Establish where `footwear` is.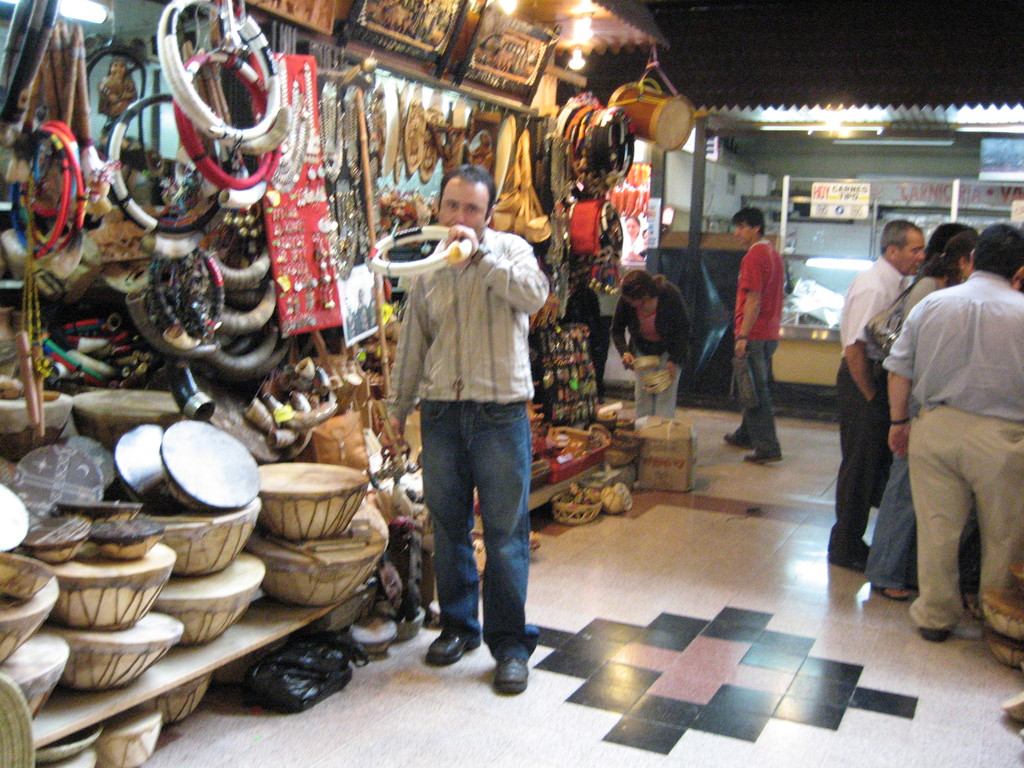
Established at 747 447 783 466.
